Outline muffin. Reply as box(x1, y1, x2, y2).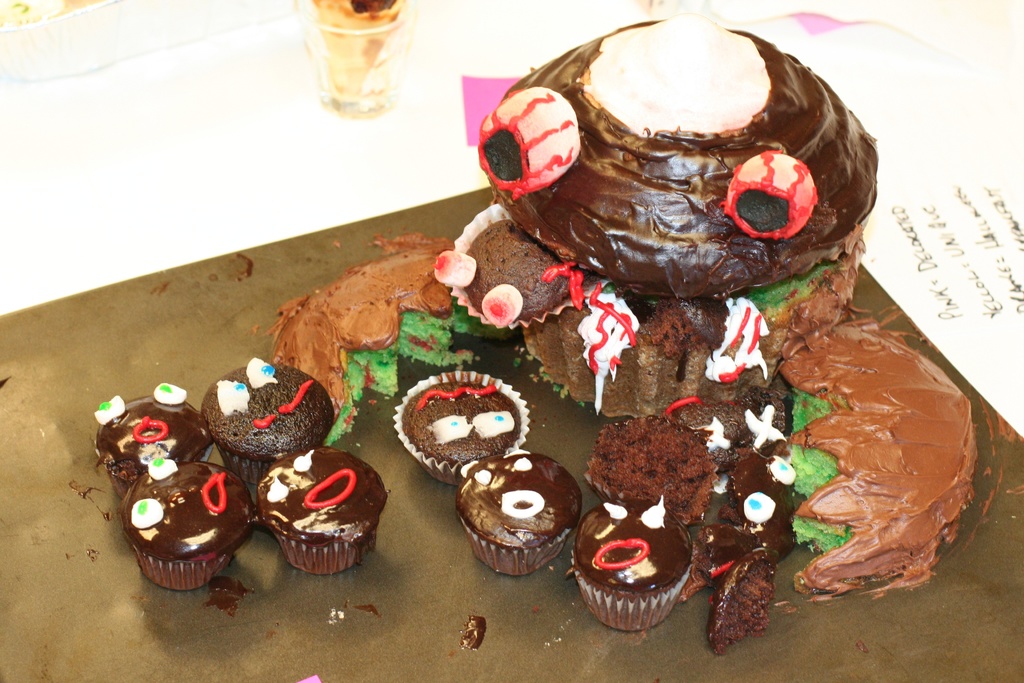
box(396, 371, 532, 488).
